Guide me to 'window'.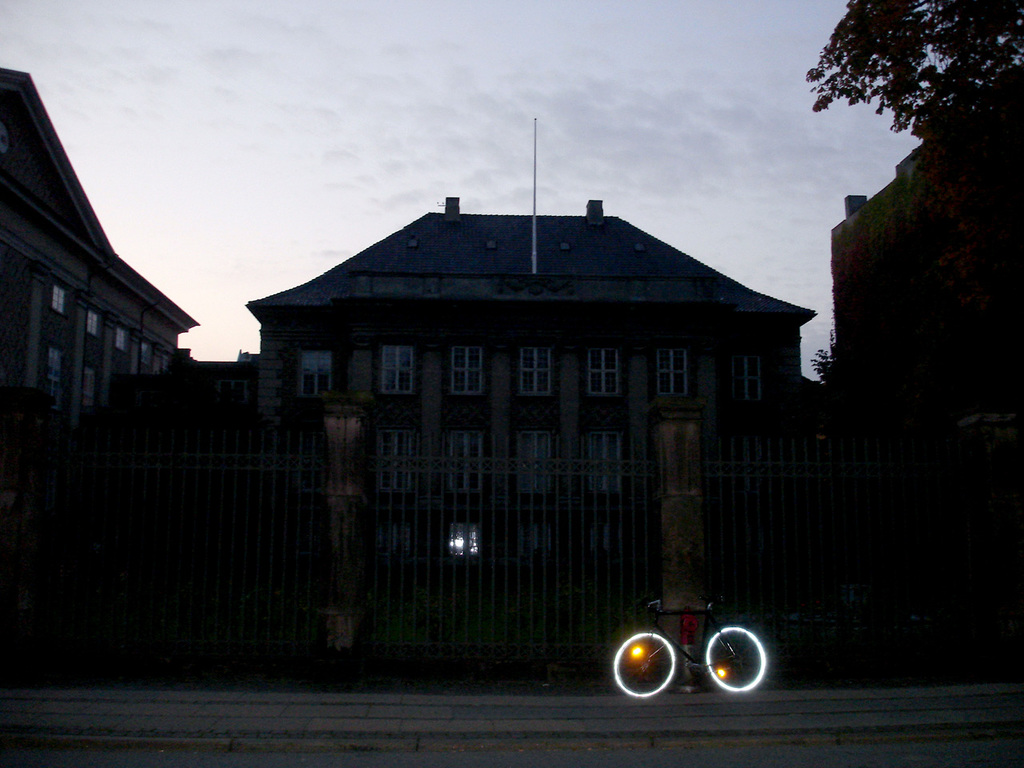
Guidance: (x1=80, y1=368, x2=98, y2=406).
